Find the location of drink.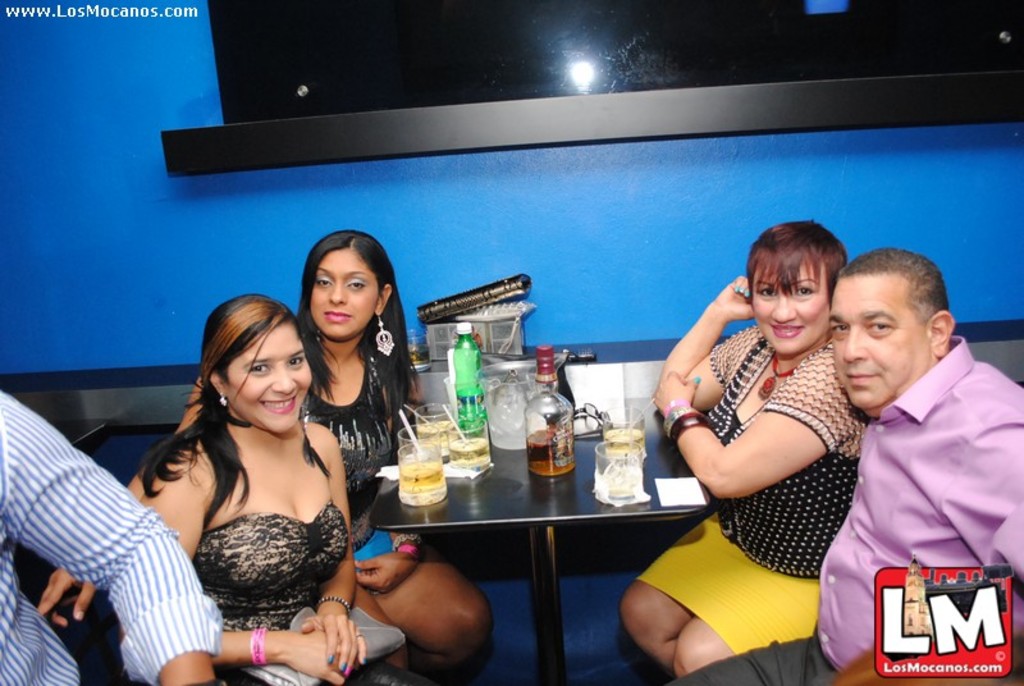
Location: [x1=402, y1=449, x2=448, y2=509].
